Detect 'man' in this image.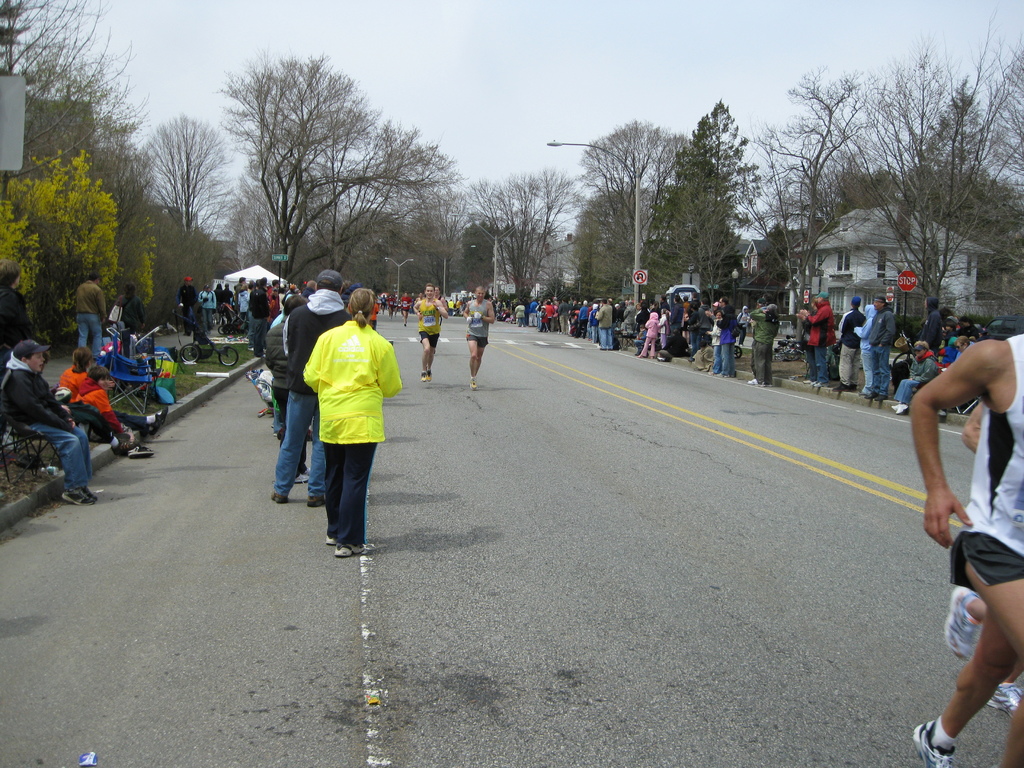
Detection: <bbox>399, 291, 412, 326</bbox>.
